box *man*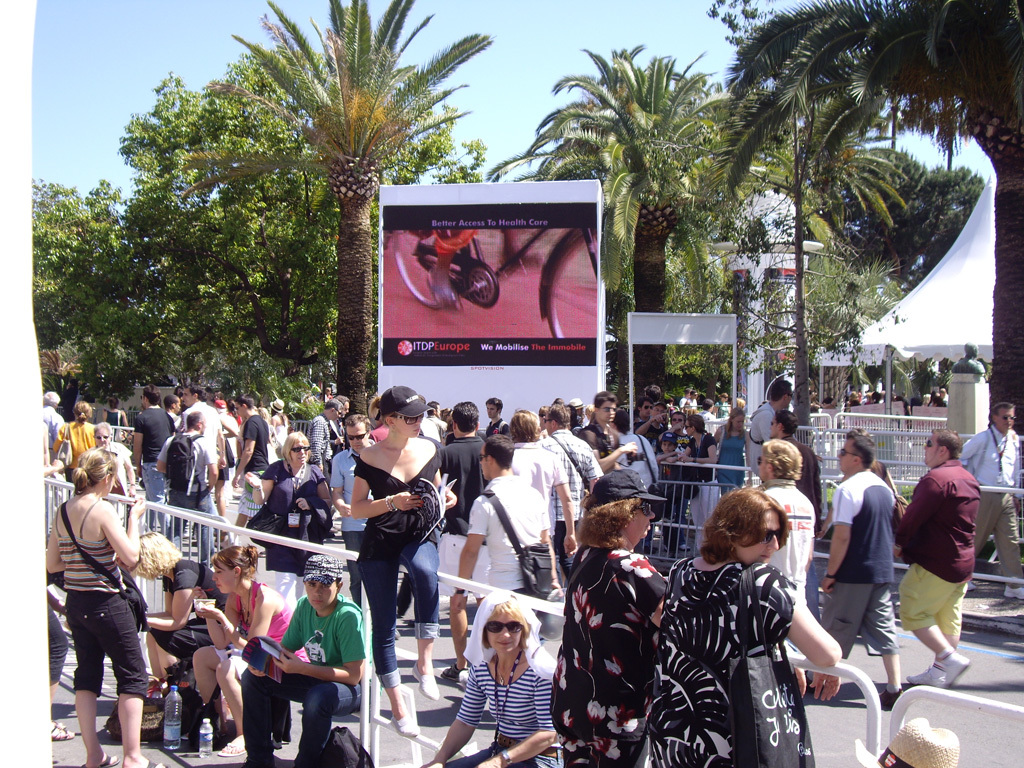
(684, 389, 699, 420)
